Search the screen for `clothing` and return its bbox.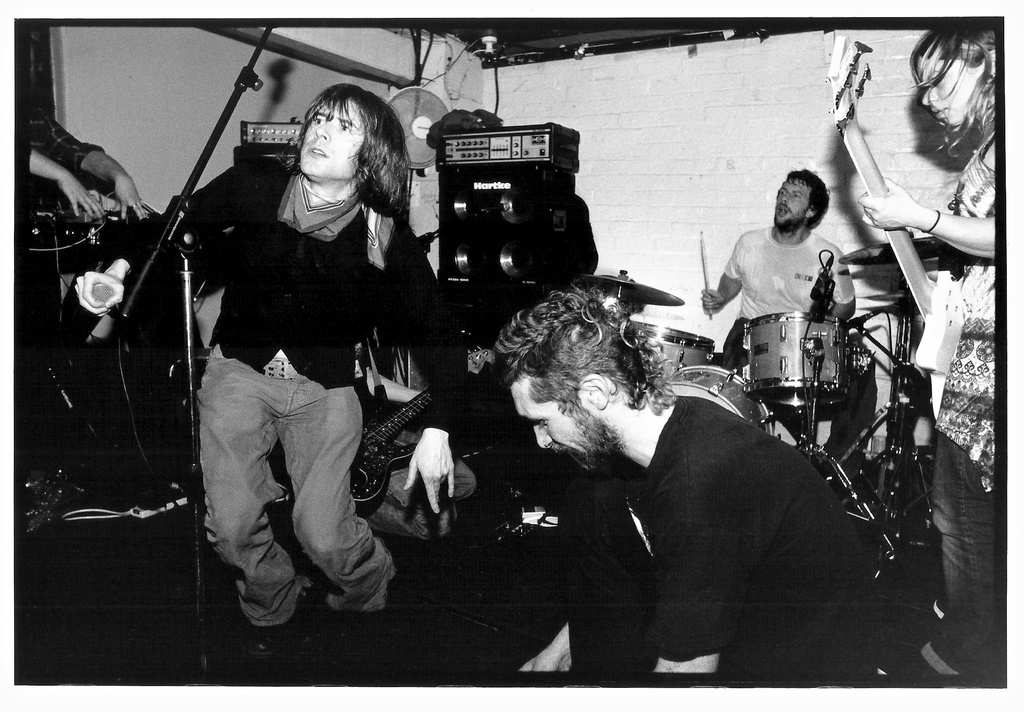
Found: locate(28, 94, 102, 187).
